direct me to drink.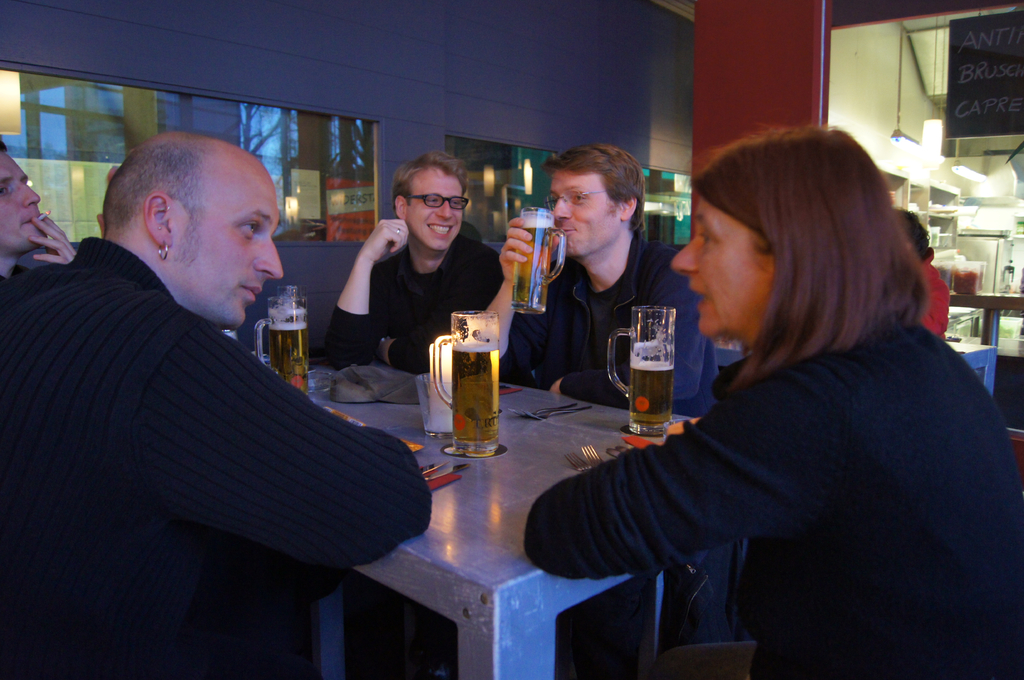
Direction: (513,213,559,307).
